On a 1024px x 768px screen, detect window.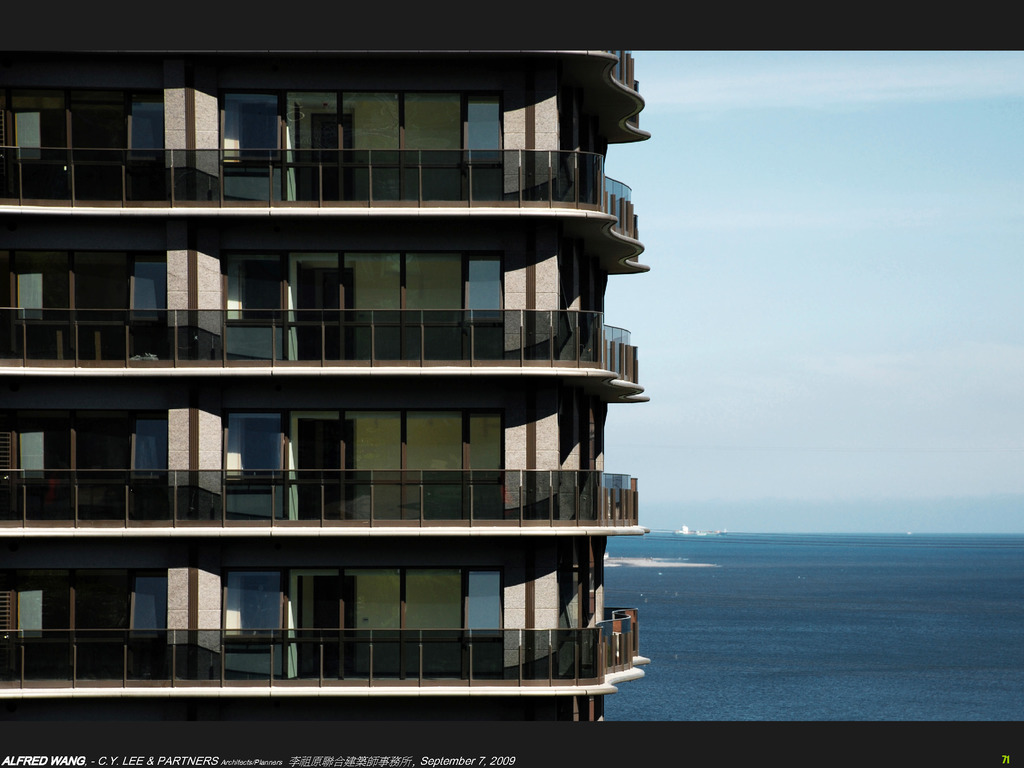
[134, 102, 163, 155].
